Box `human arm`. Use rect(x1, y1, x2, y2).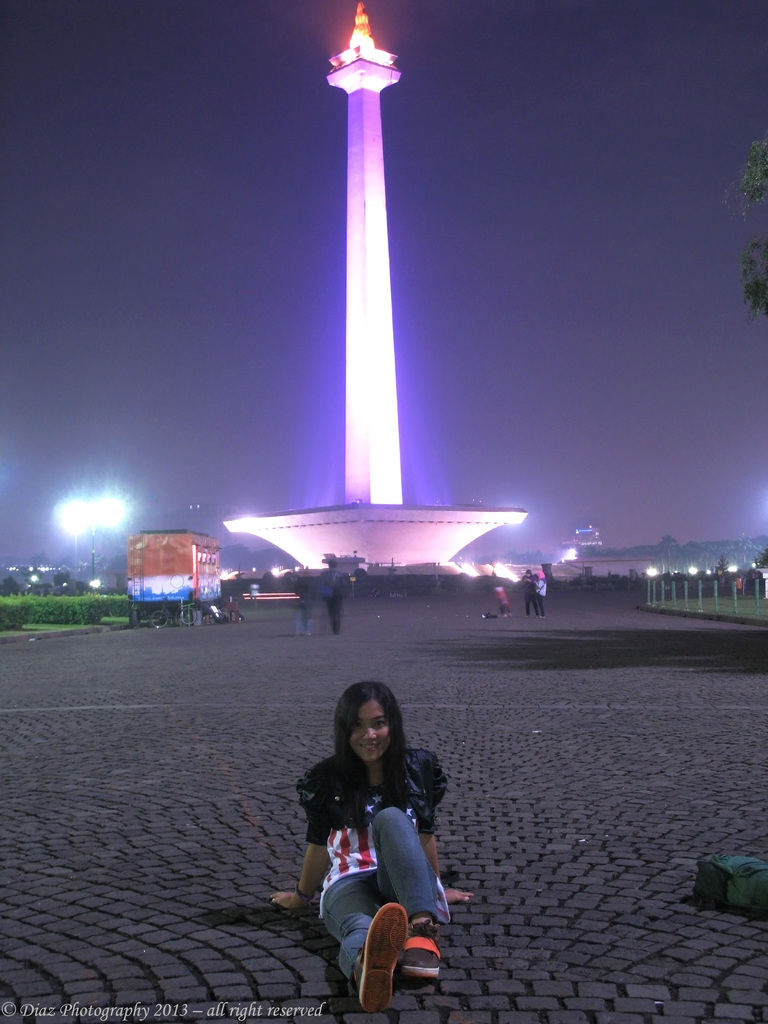
rect(274, 794, 323, 915).
